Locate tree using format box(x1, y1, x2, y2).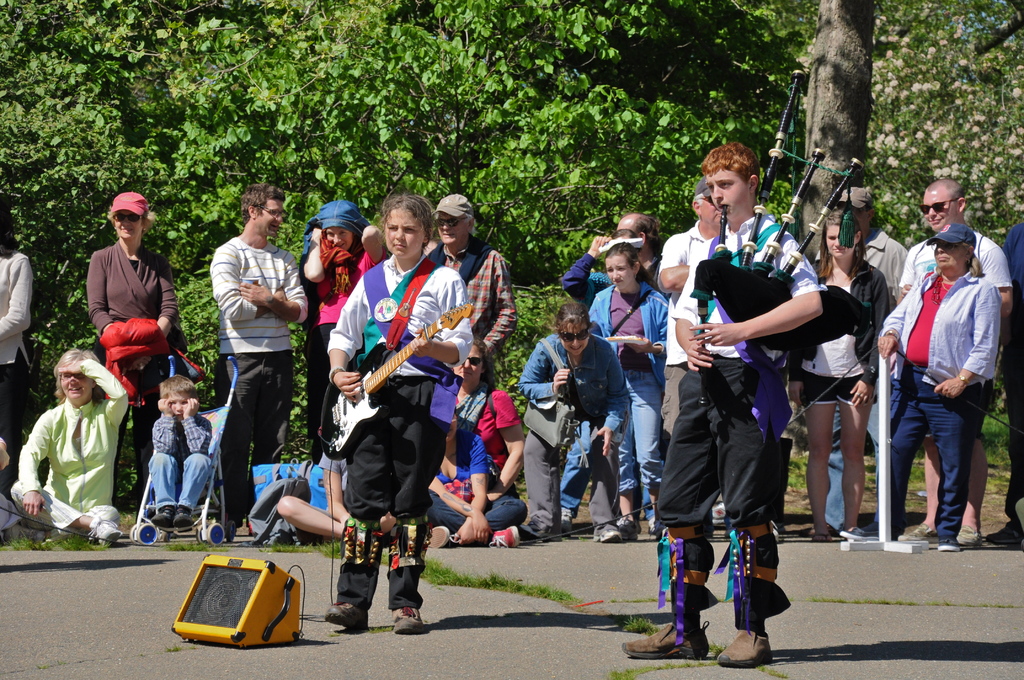
box(0, 0, 1023, 458).
